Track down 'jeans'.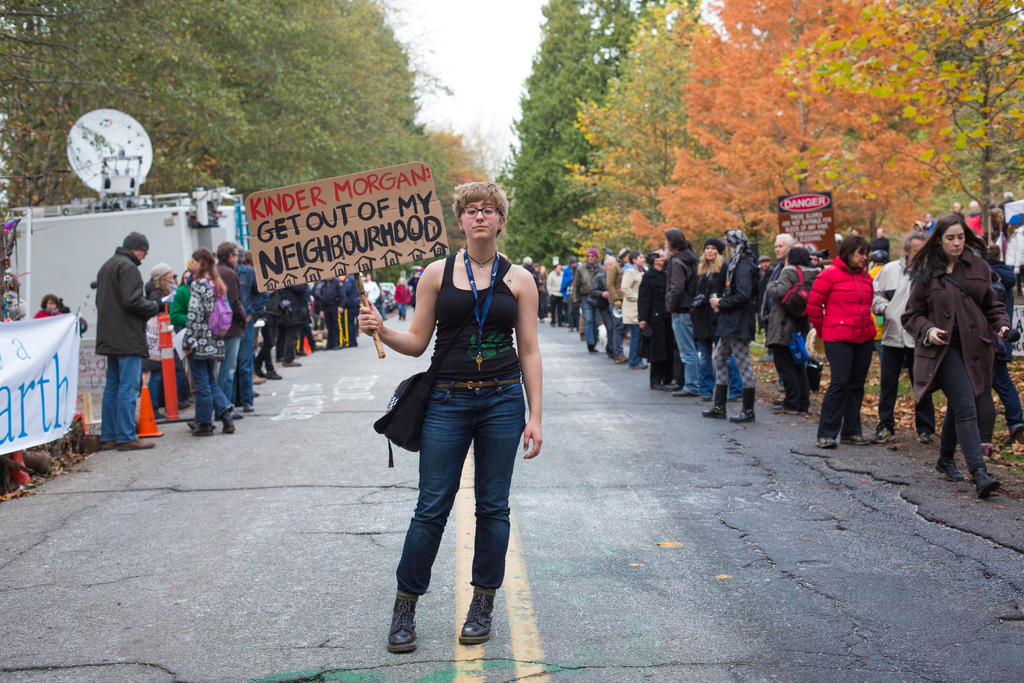
Tracked to box(148, 365, 172, 412).
